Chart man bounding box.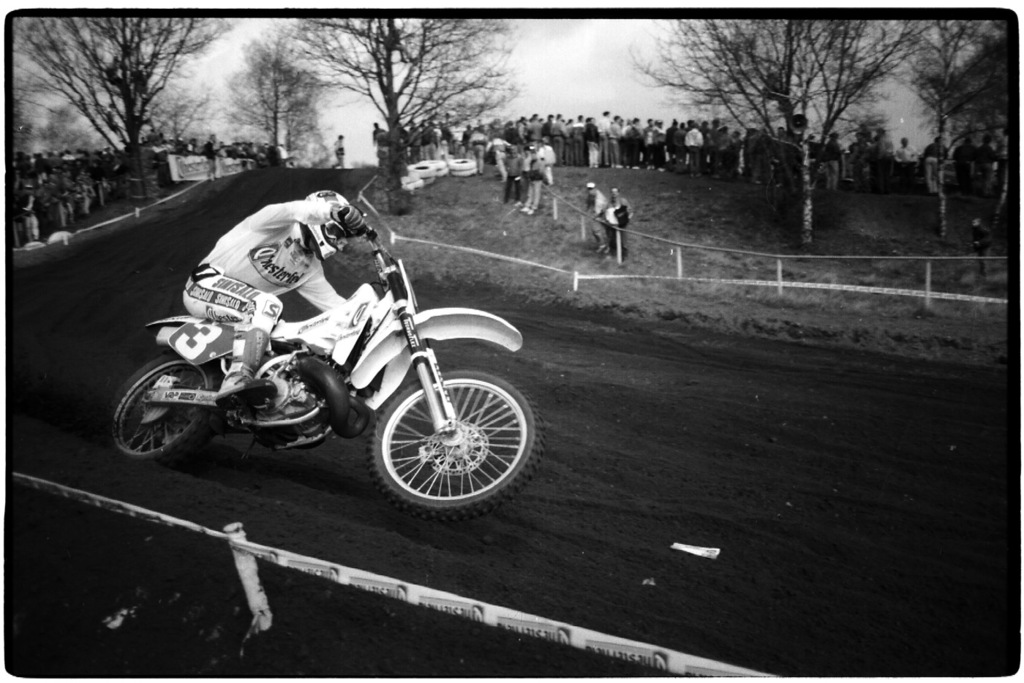
Charted: BBox(176, 187, 369, 407).
